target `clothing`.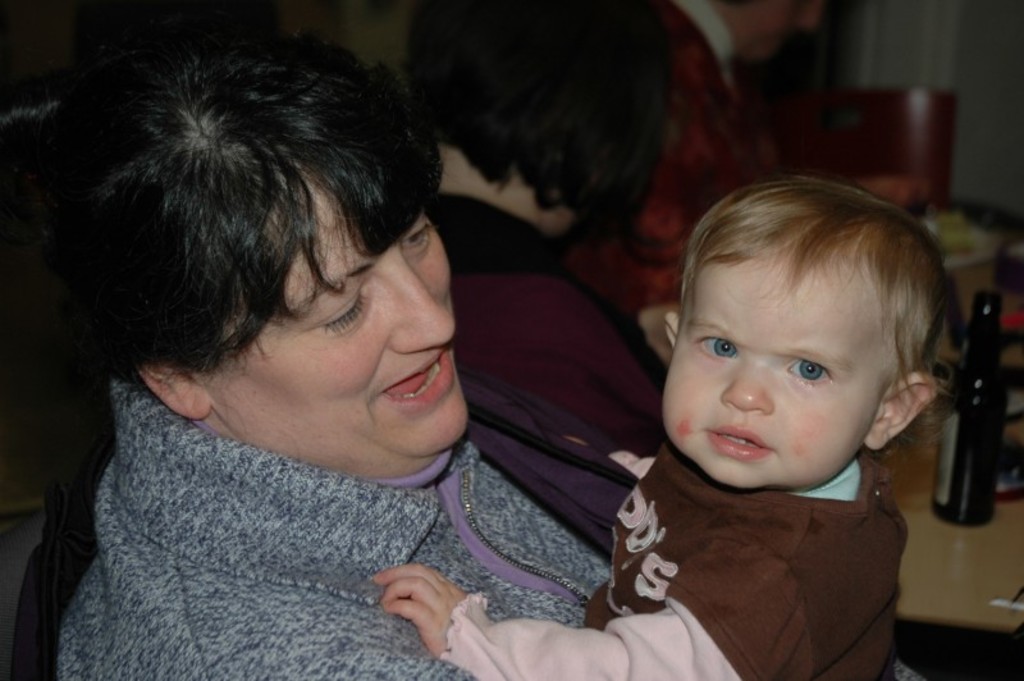
Target region: 68:369:618:680.
